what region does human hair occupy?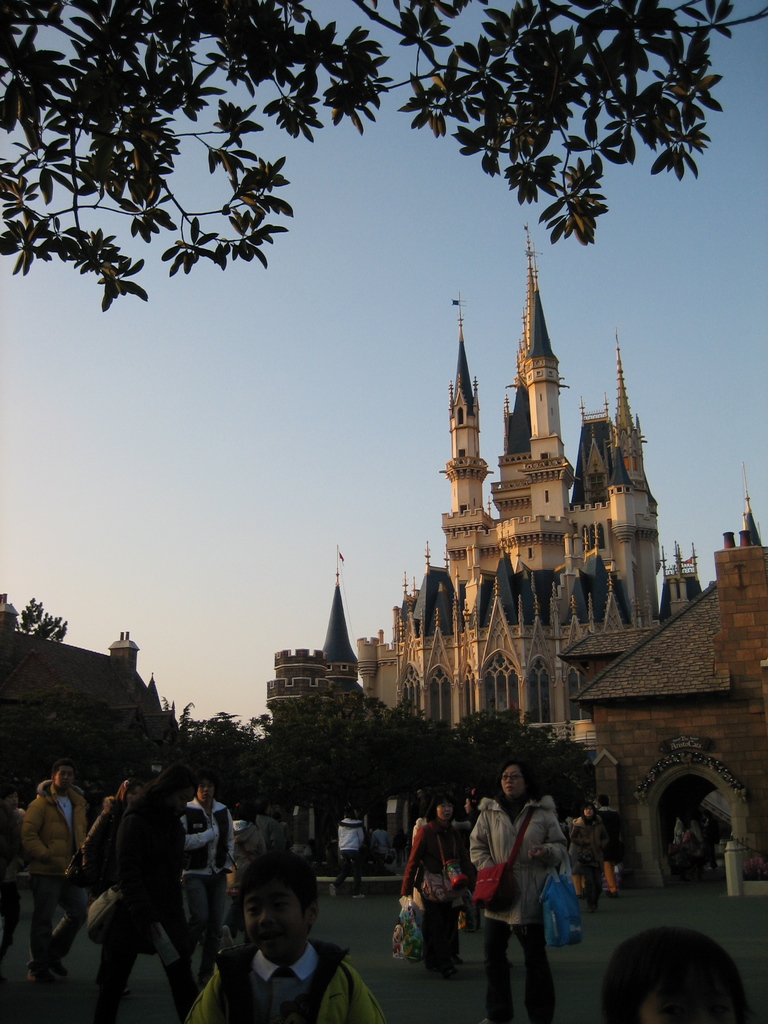
<region>239, 850, 319, 937</region>.
